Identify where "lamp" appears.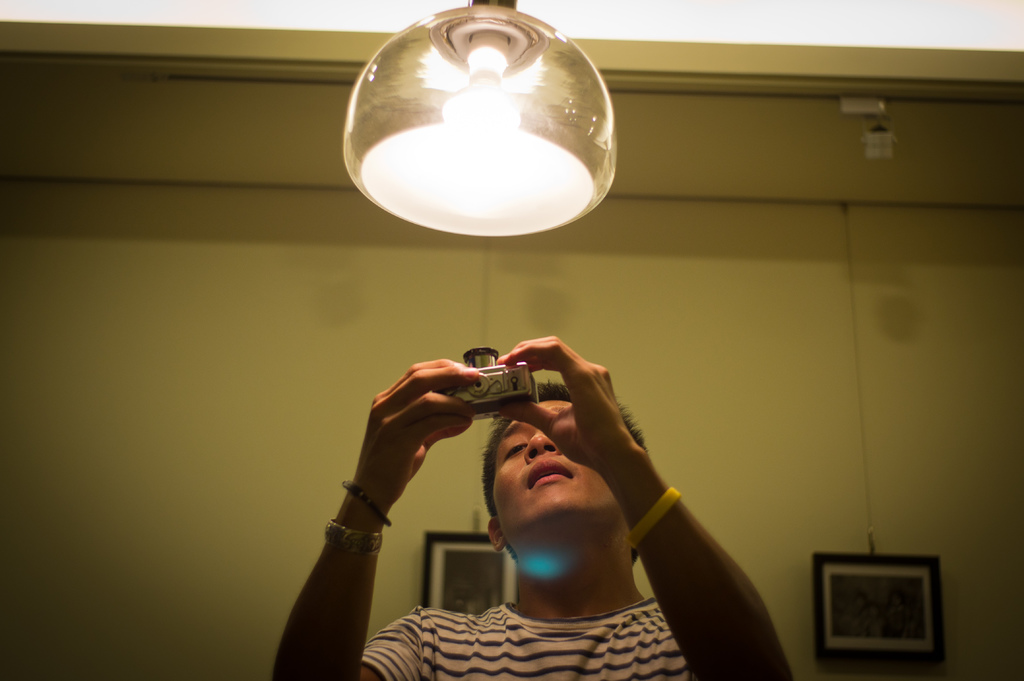
Appears at <region>344, 0, 616, 233</region>.
